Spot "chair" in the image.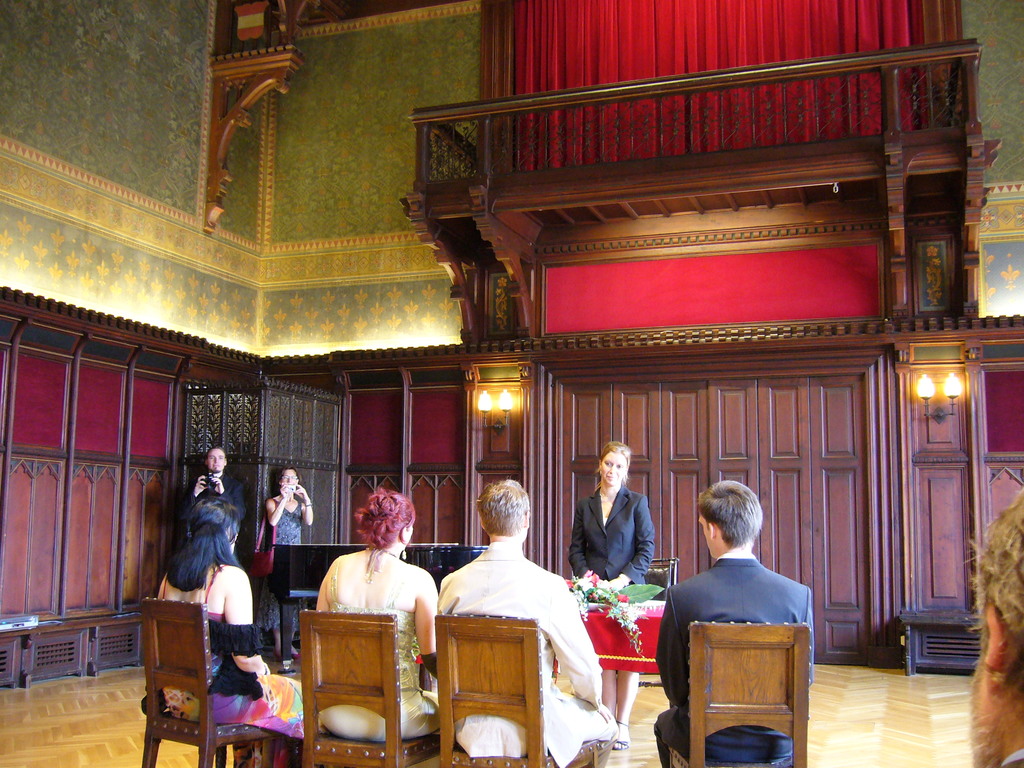
"chair" found at [433,620,595,767].
